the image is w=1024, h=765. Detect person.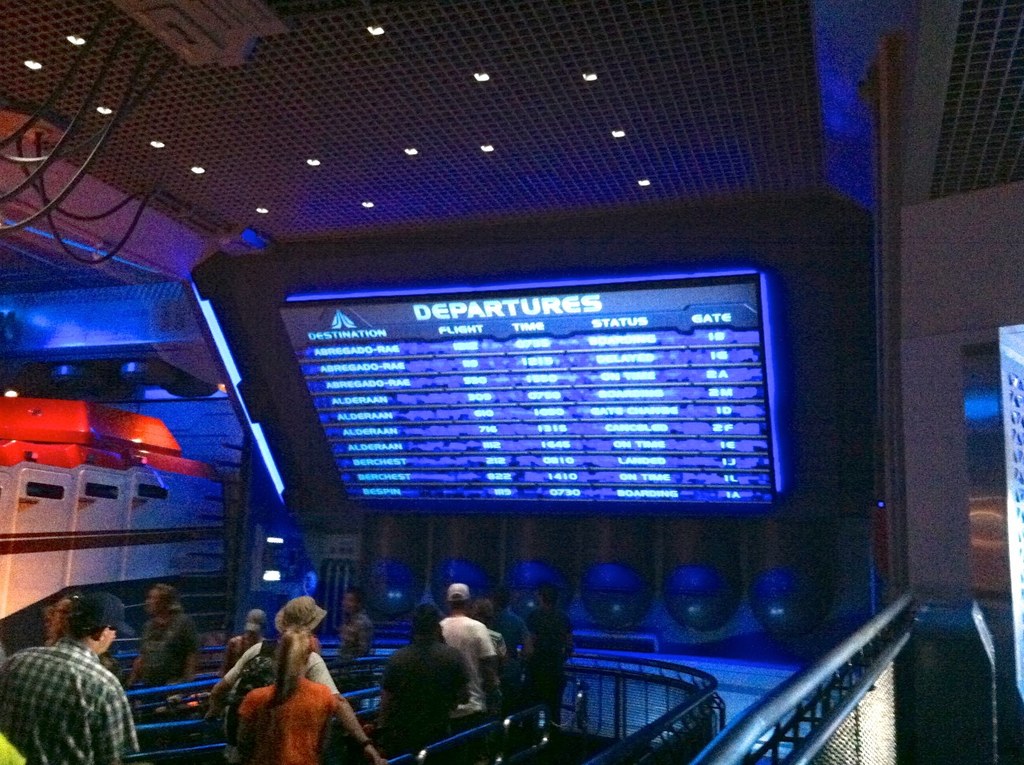
Detection: bbox=(229, 605, 345, 764).
